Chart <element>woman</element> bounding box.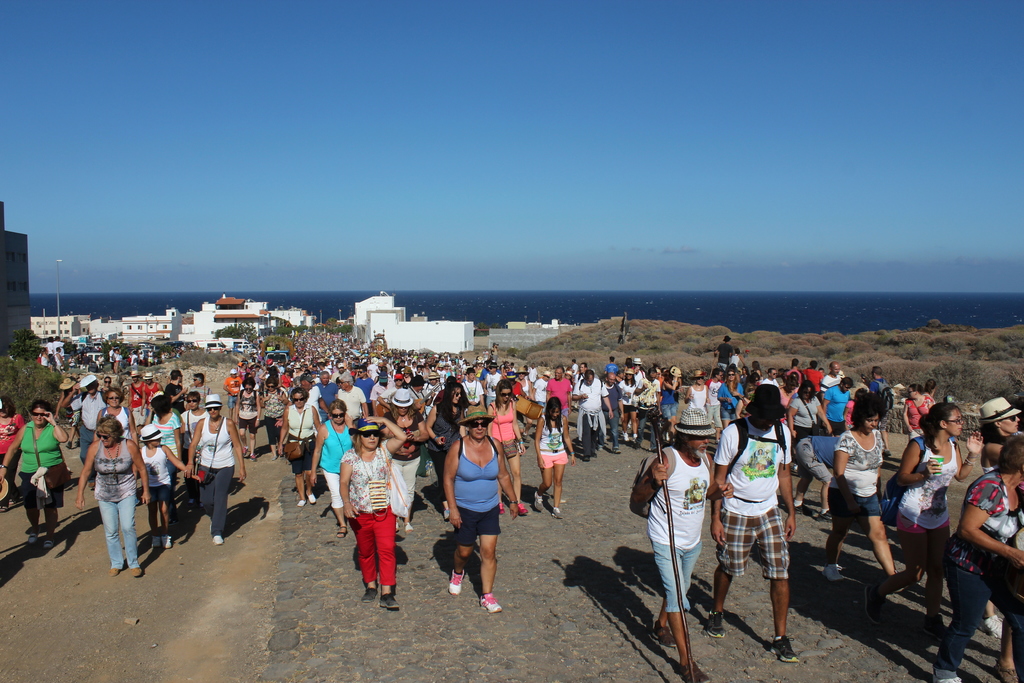
Charted: bbox(970, 391, 1023, 478).
